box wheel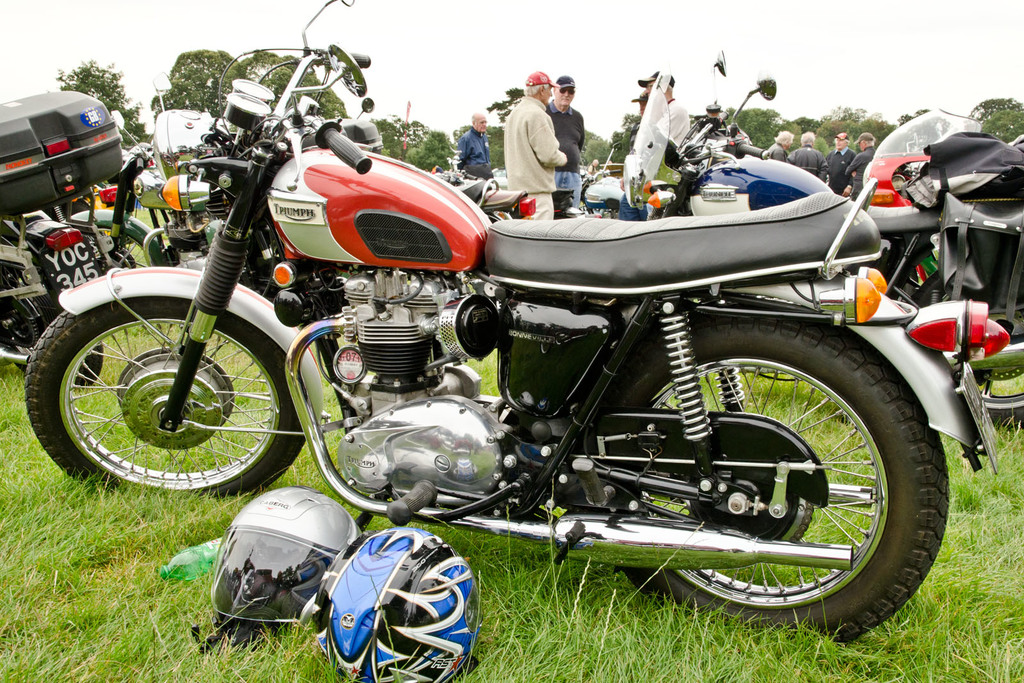
locate(0, 265, 104, 385)
